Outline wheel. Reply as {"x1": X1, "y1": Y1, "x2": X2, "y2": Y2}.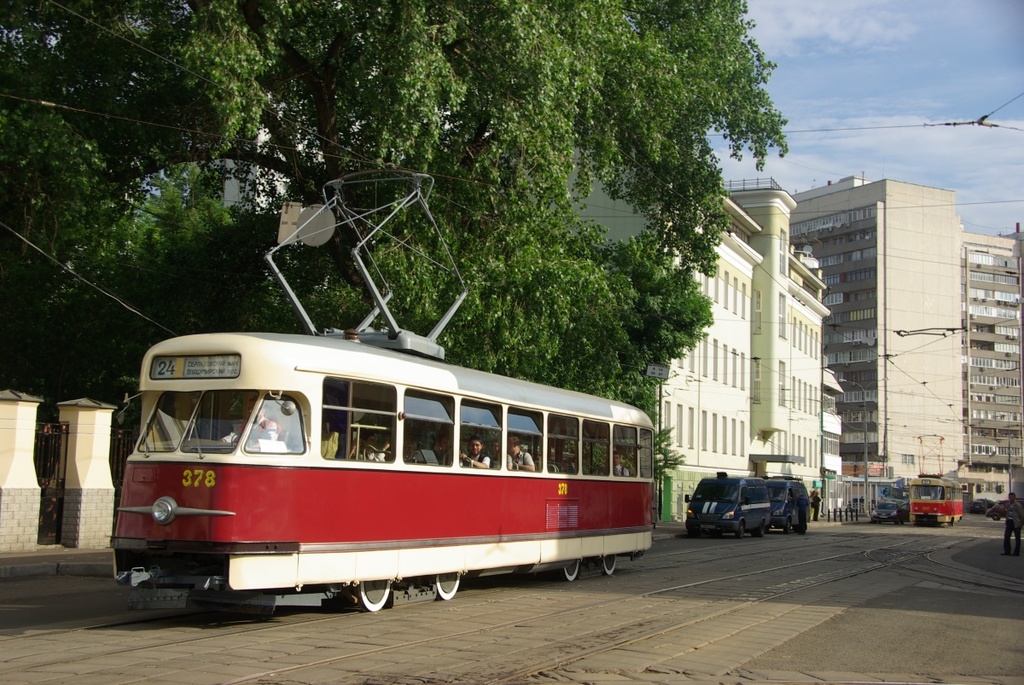
{"x1": 428, "y1": 566, "x2": 467, "y2": 597}.
